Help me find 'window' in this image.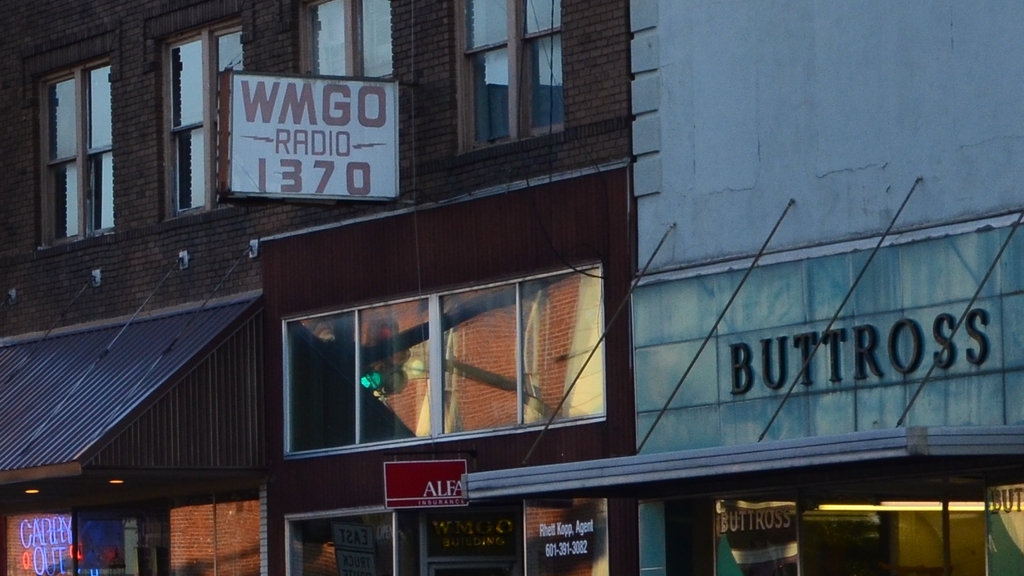
Found it: (left=39, top=52, right=111, bottom=250).
